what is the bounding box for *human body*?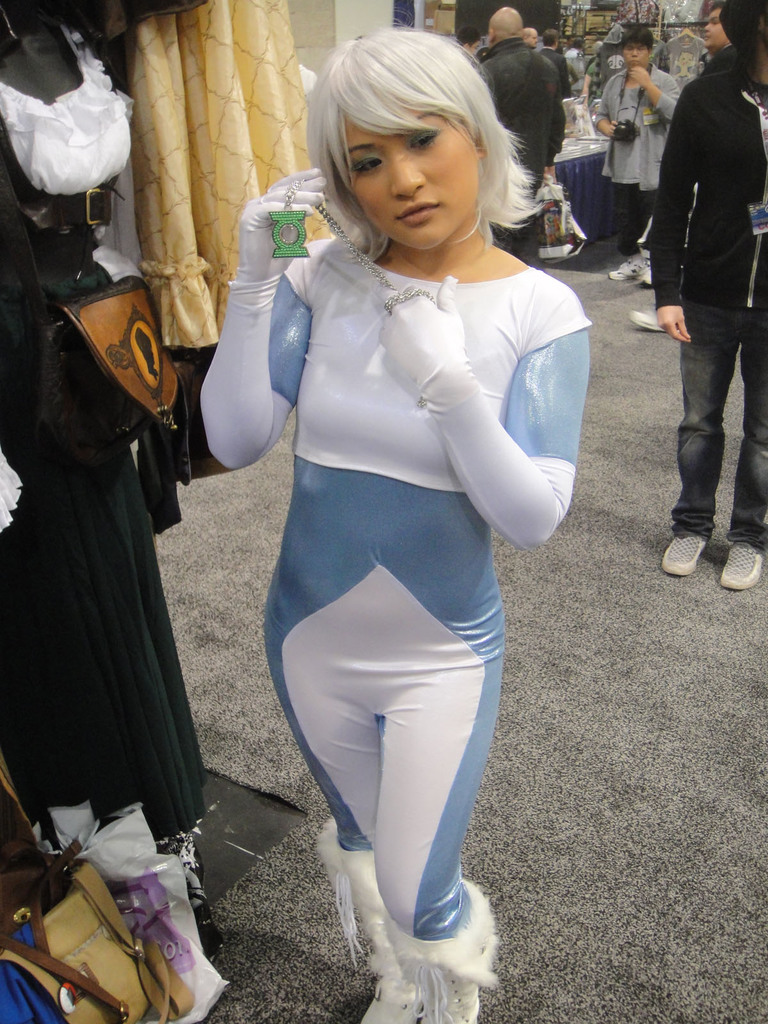
[x1=205, y1=88, x2=579, y2=1021].
